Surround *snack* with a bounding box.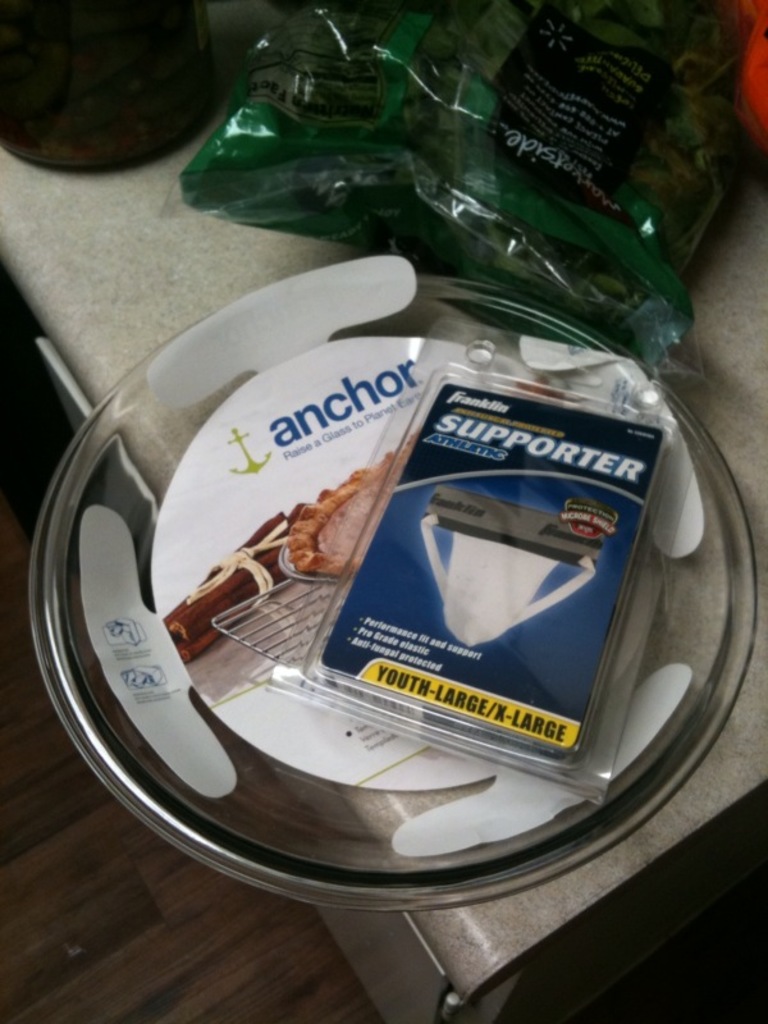
pyautogui.locateOnScreen(279, 384, 572, 590).
